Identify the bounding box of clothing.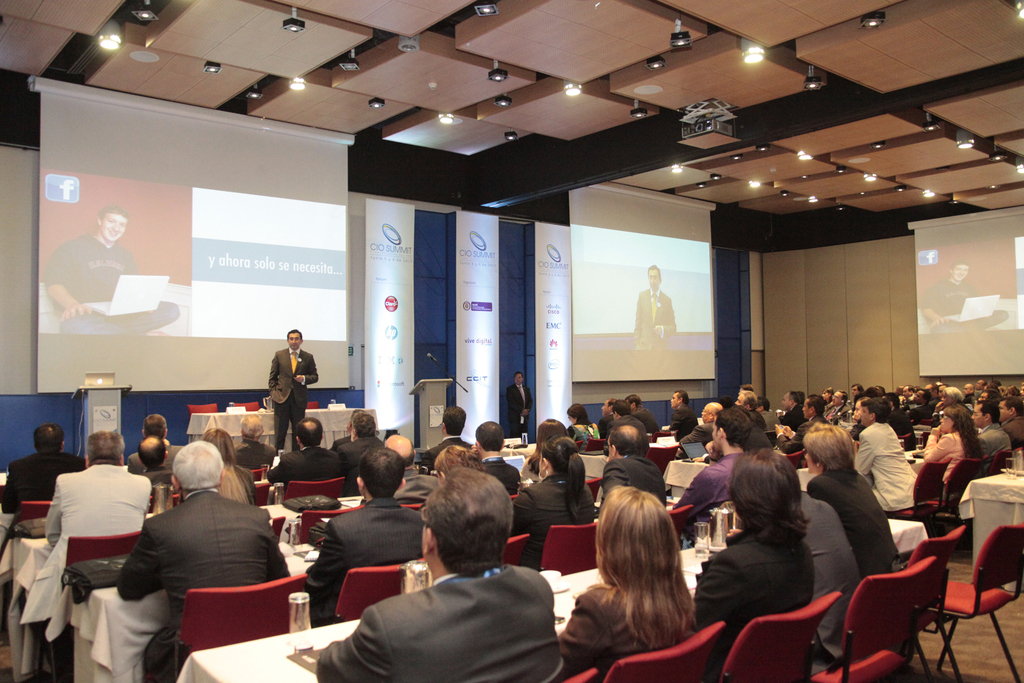
<region>344, 550, 572, 682</region>.
